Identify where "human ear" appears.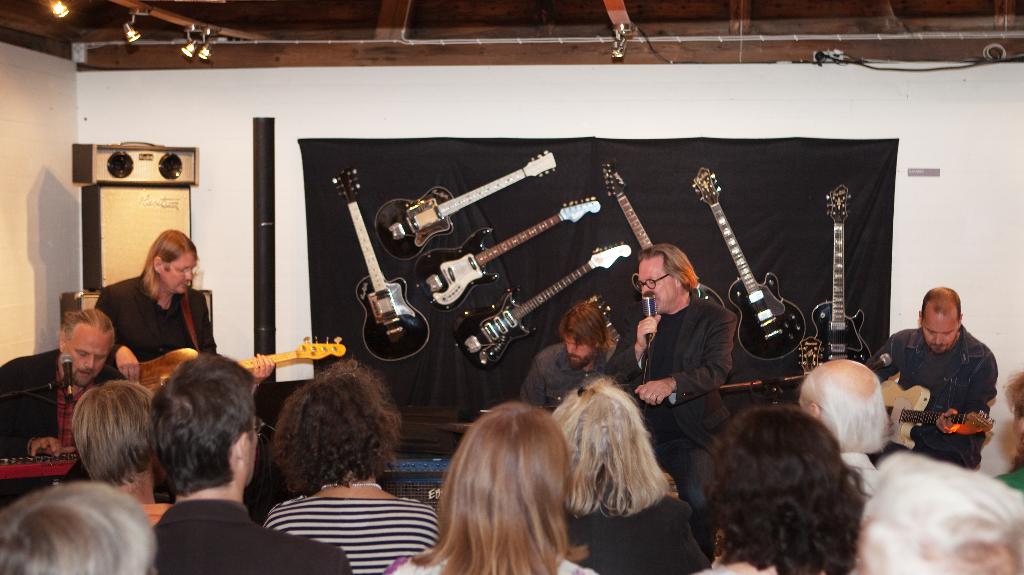
Appears at crop(230, 432, 245, 460).
